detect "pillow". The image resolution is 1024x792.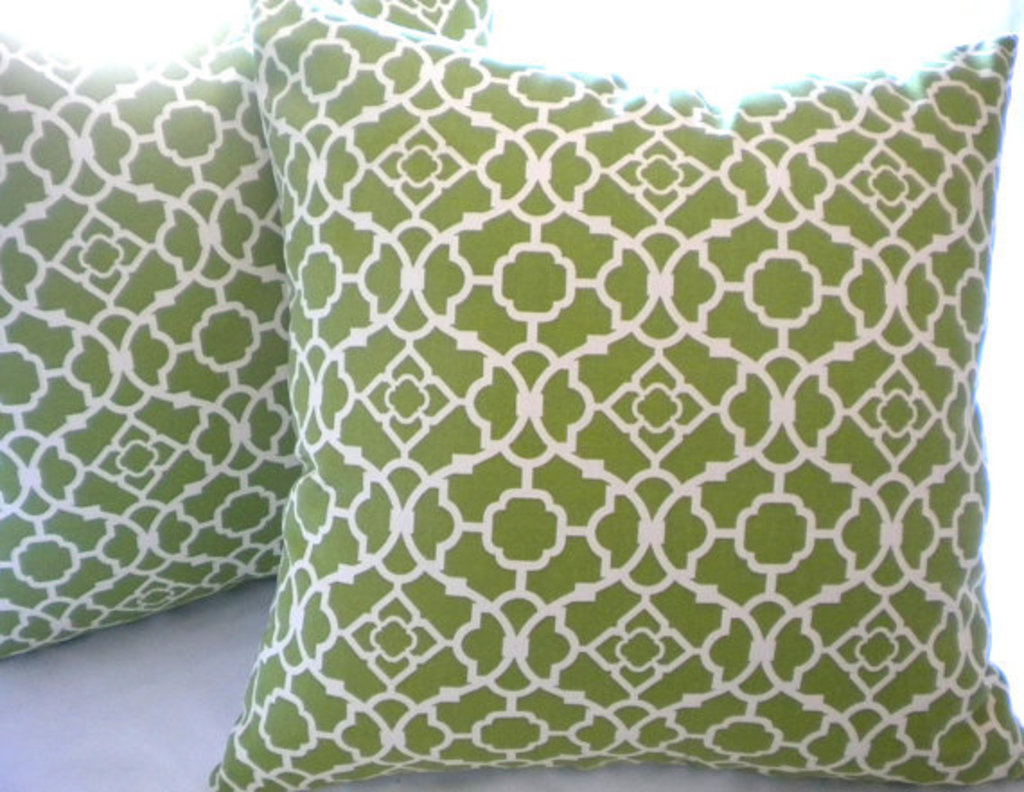
rect(212, 0, 1022, 790).
